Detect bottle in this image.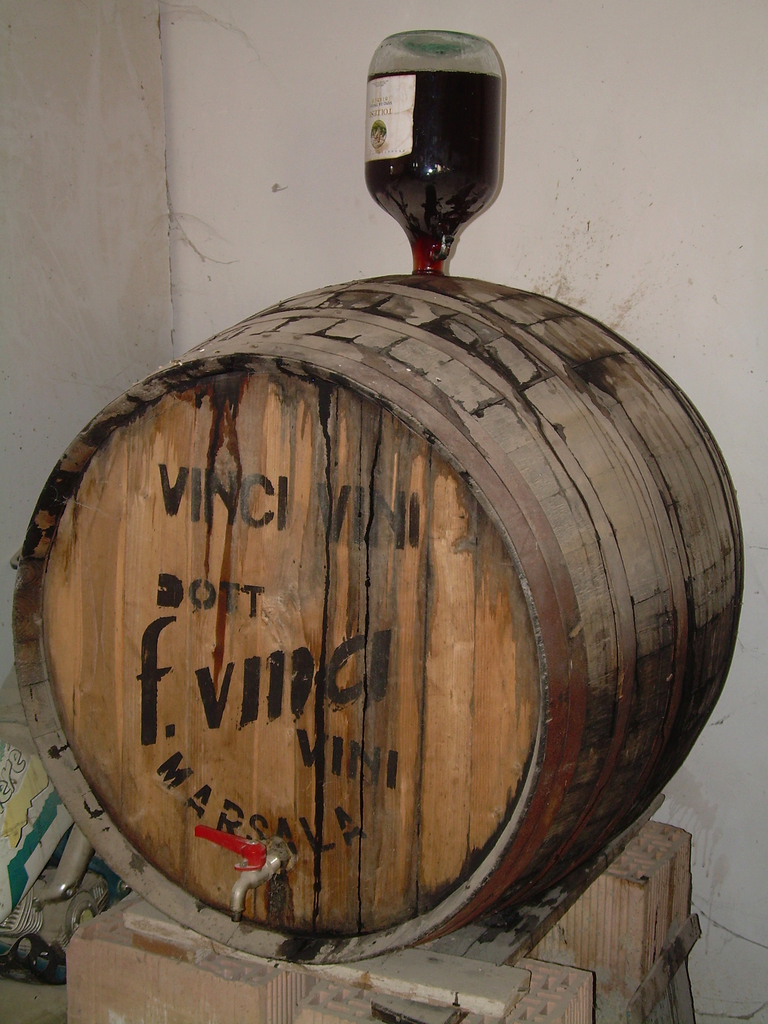
Detection: box=[353, 17, 509, 296].
